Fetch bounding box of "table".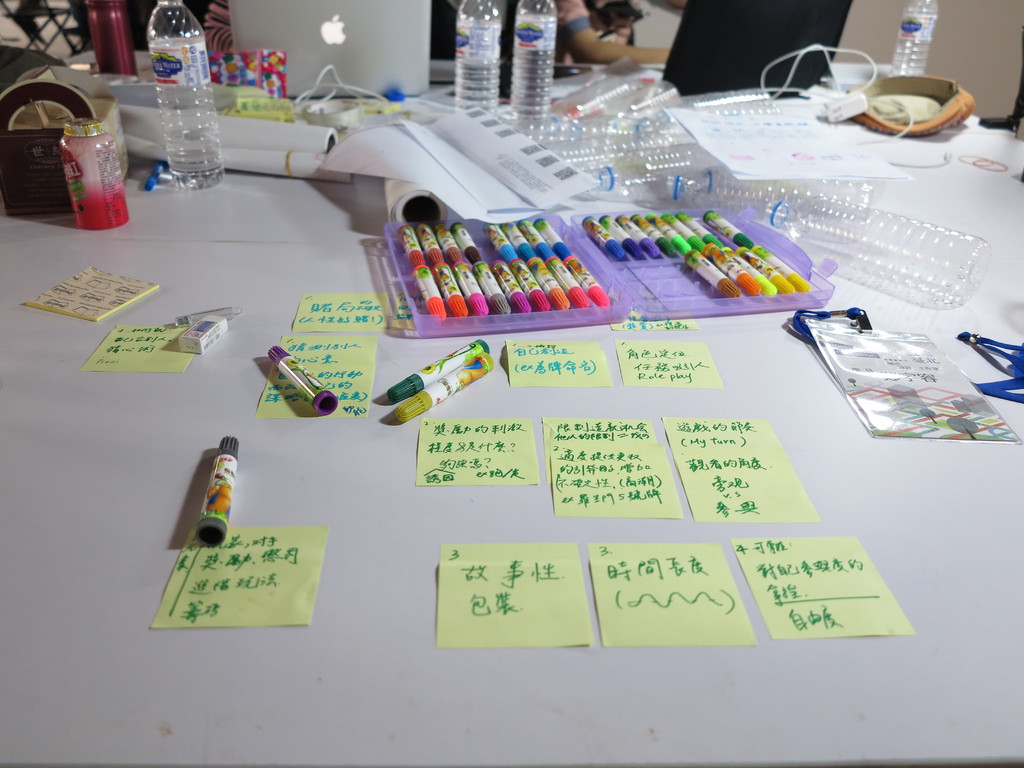
Bbox: <box>0,92,1023,767</box>.
